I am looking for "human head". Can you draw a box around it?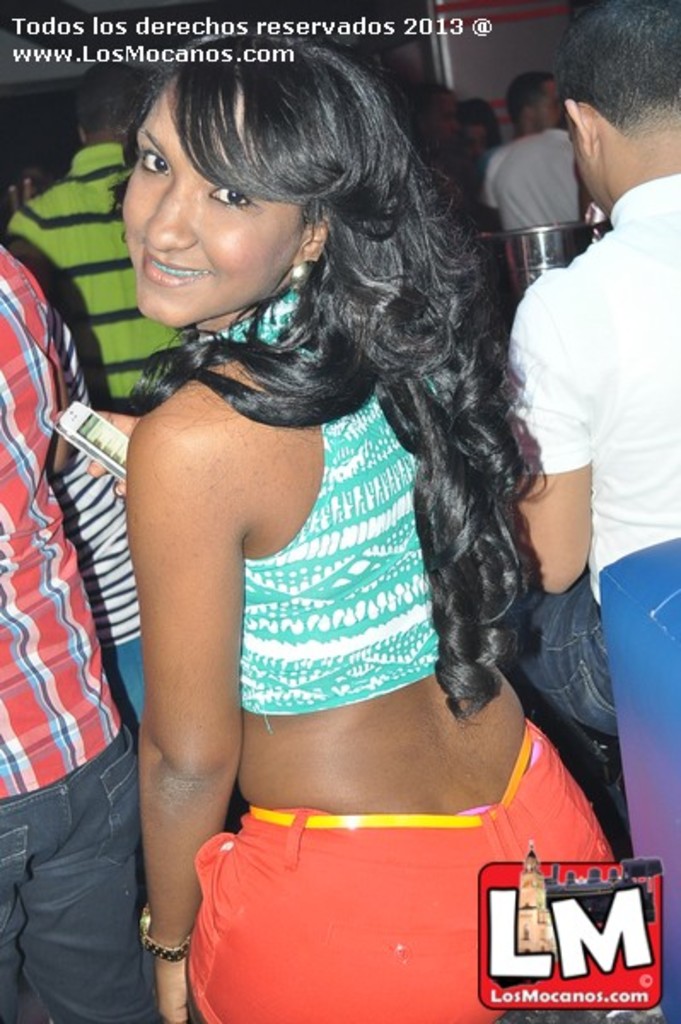
Sure, the bounding box is 502, 70, 567, 137.
